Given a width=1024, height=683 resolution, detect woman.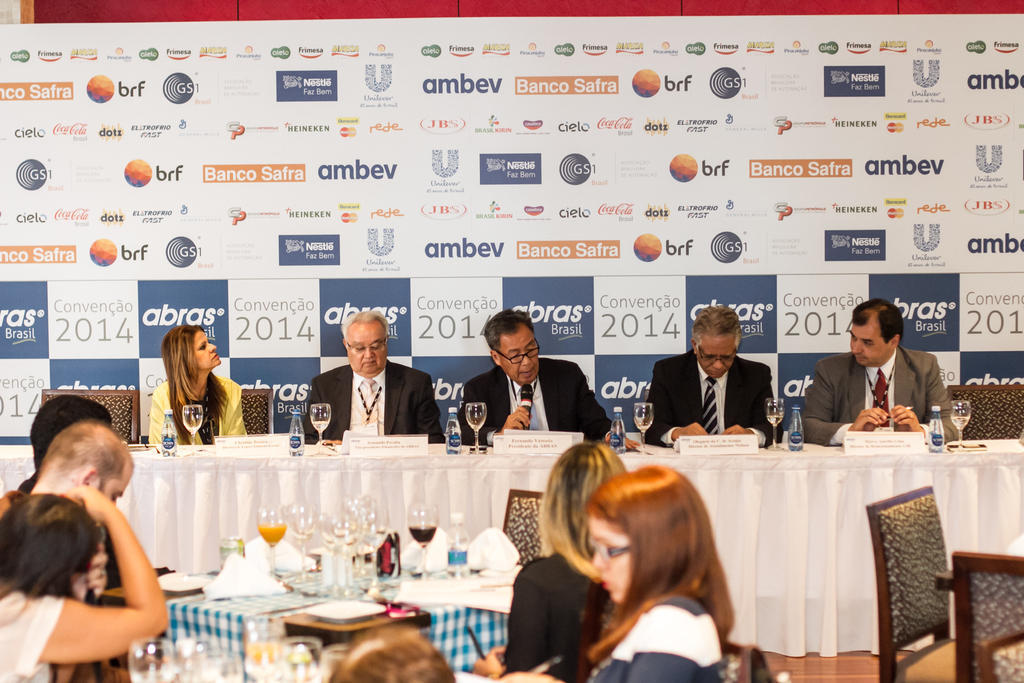
<region>492, 465, 734, 680</region>.
